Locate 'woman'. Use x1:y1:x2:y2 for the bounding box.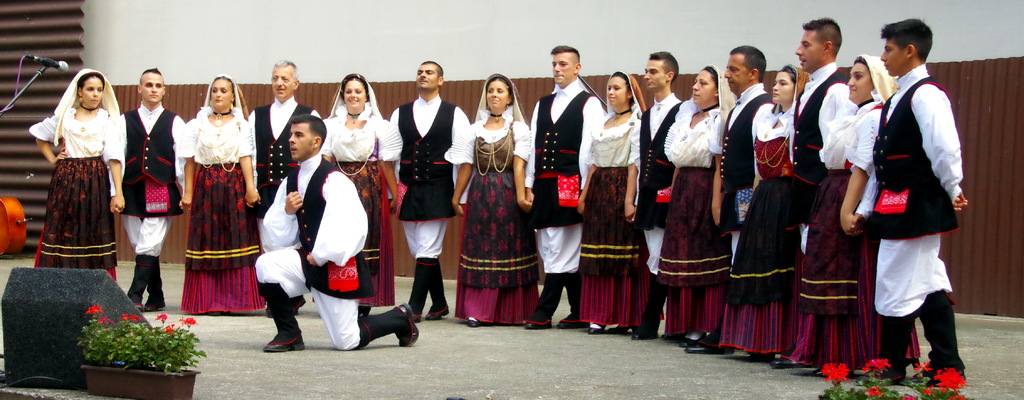
25:66:123:283.
